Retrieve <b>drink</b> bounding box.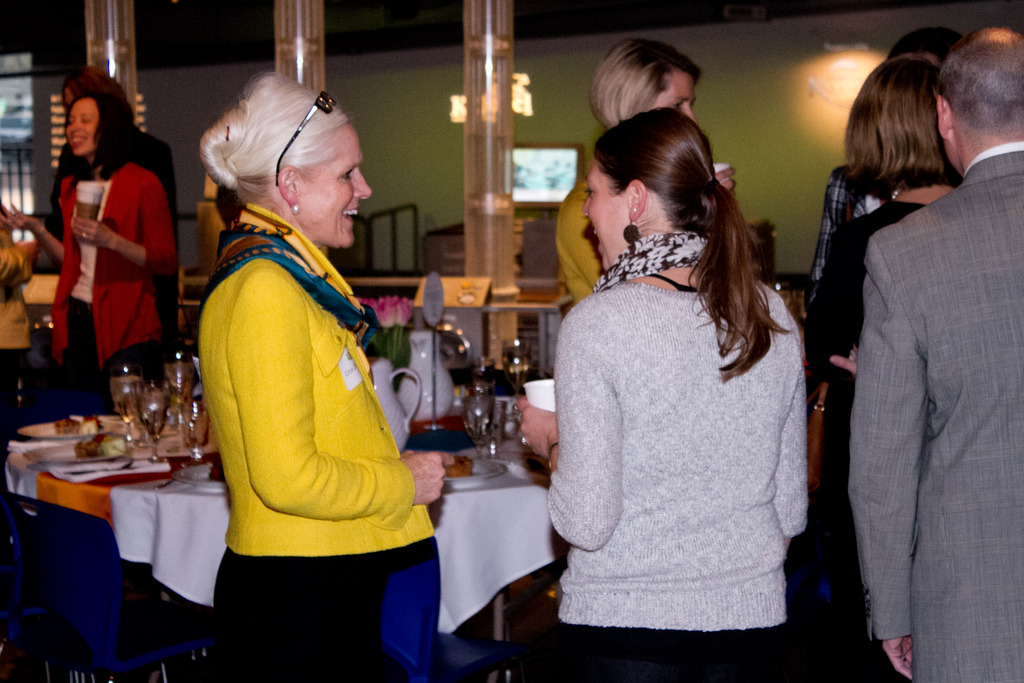
Bounding box: BBox(500, 349, 533, 390).
